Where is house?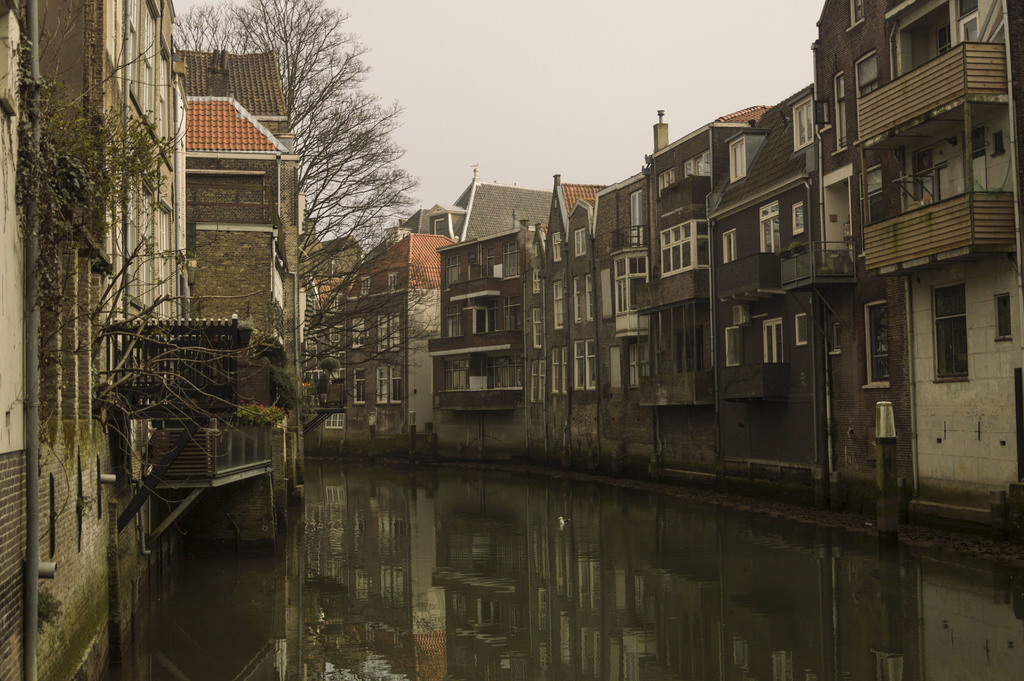
(x1=0, y1=0, x2=190, y2=680).
